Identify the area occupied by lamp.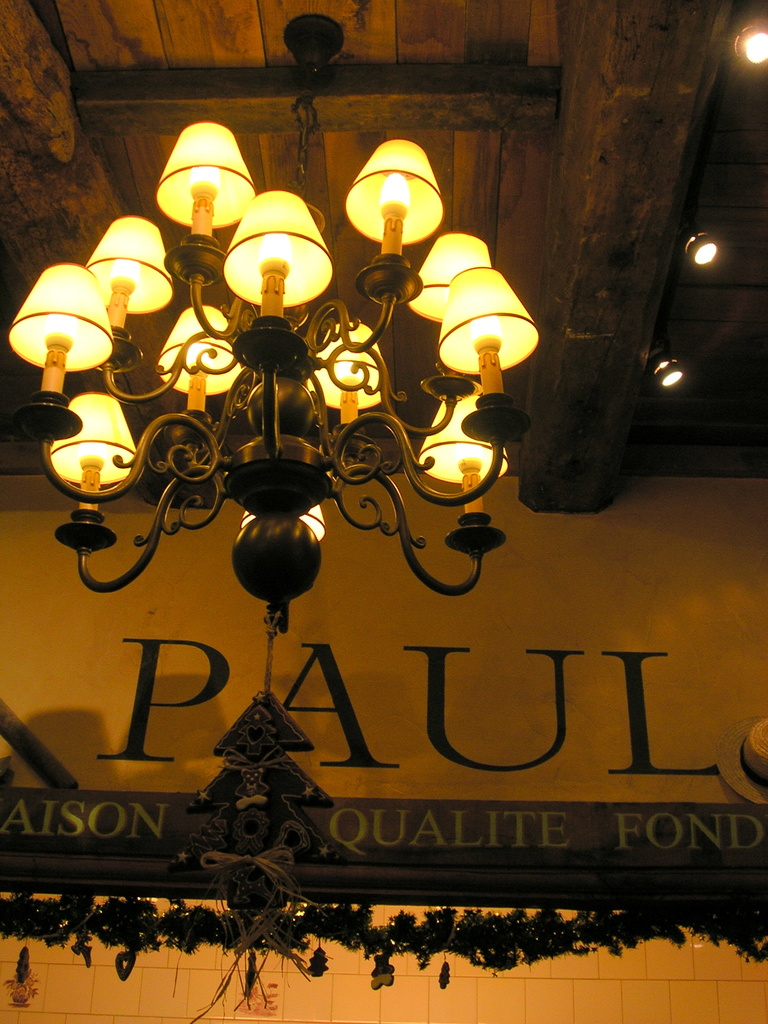
Area: pyautogui.locateOnScreen(0, 252, 125, 380).
